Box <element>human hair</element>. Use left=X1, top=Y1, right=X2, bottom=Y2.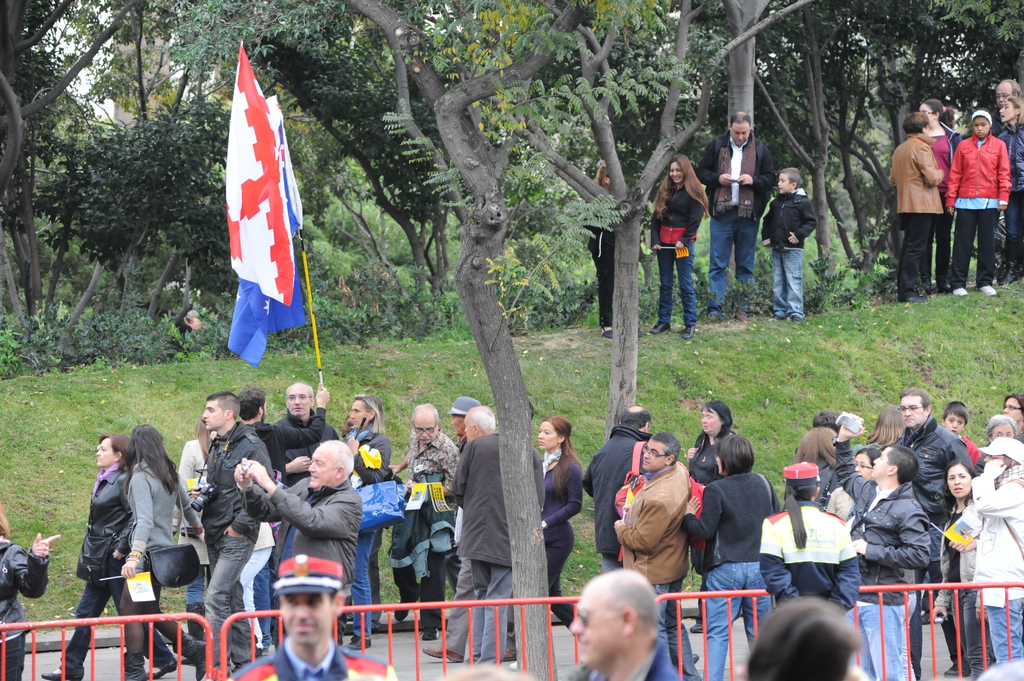
left=986, top=414, right=1020, bottom=439.
